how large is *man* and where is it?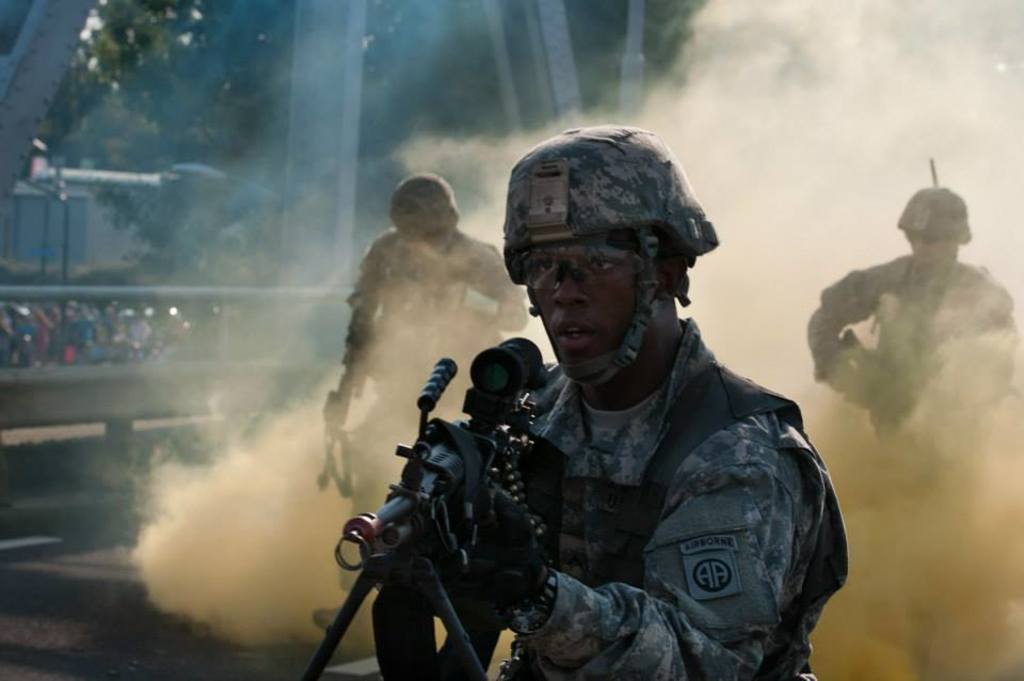
Bounding box: x1=812 y1=152 x2=1023 y2=675.
